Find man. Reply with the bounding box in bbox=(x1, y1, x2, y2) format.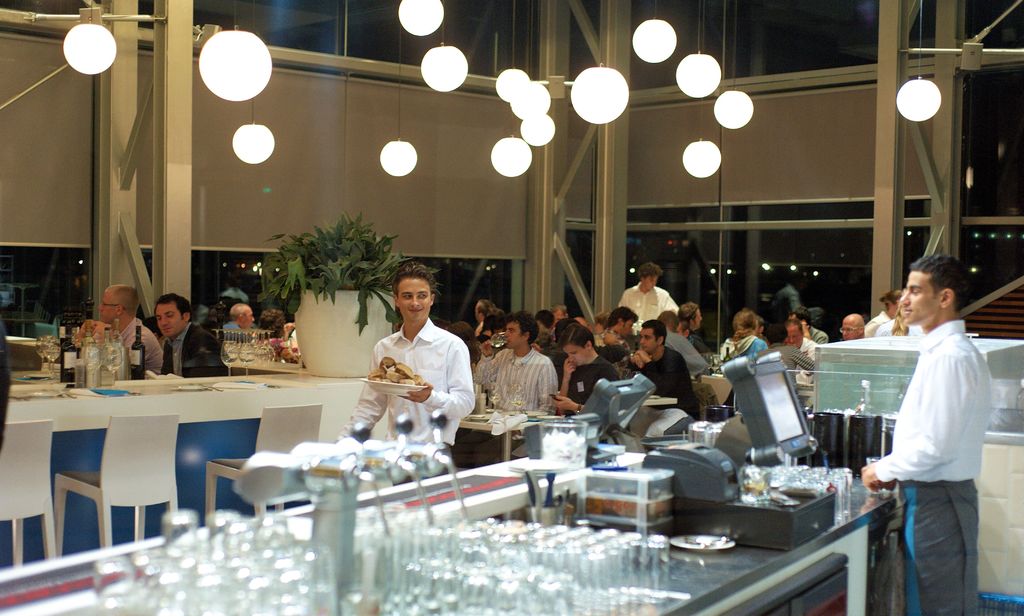
bbox=(755, 324, 817, 385).
